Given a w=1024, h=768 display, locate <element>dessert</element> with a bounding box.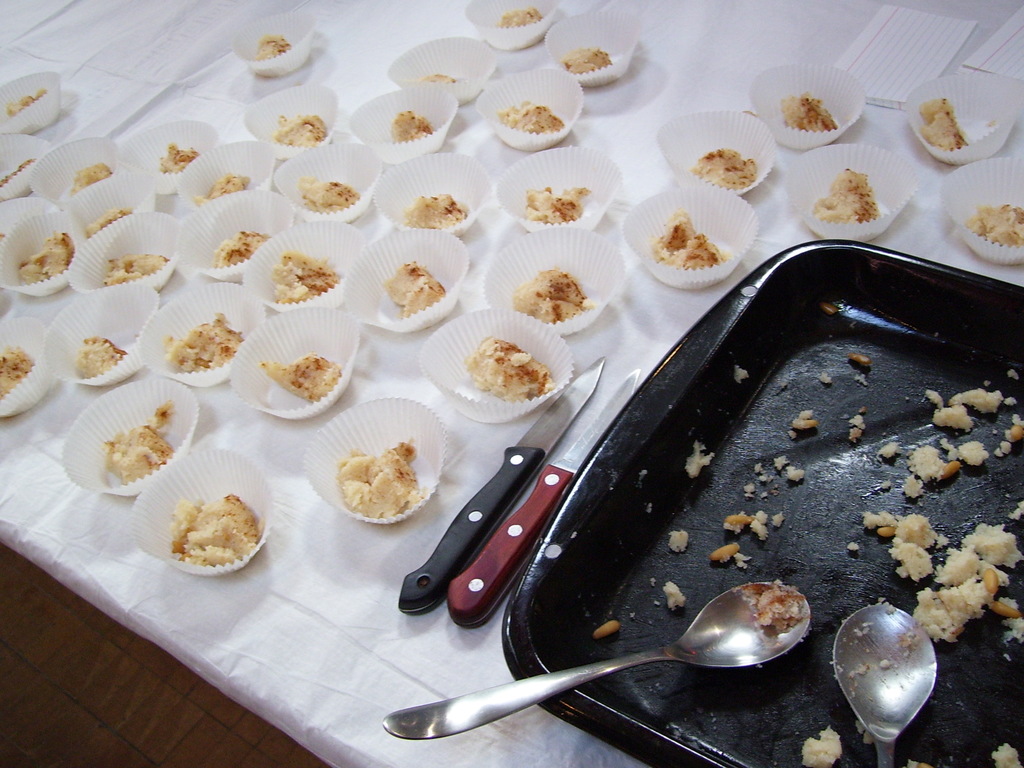
Located: 251 39 287 61.
